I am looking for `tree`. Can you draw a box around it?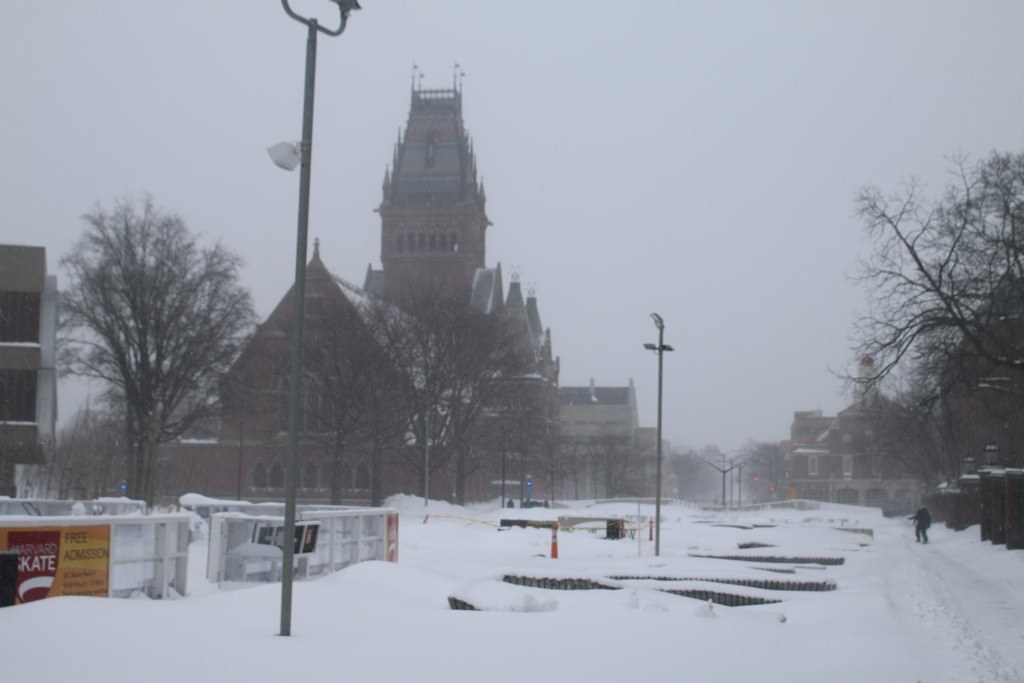
Sure, the bounding box is [x1=737, y1=440, x2=795, y2=502].
